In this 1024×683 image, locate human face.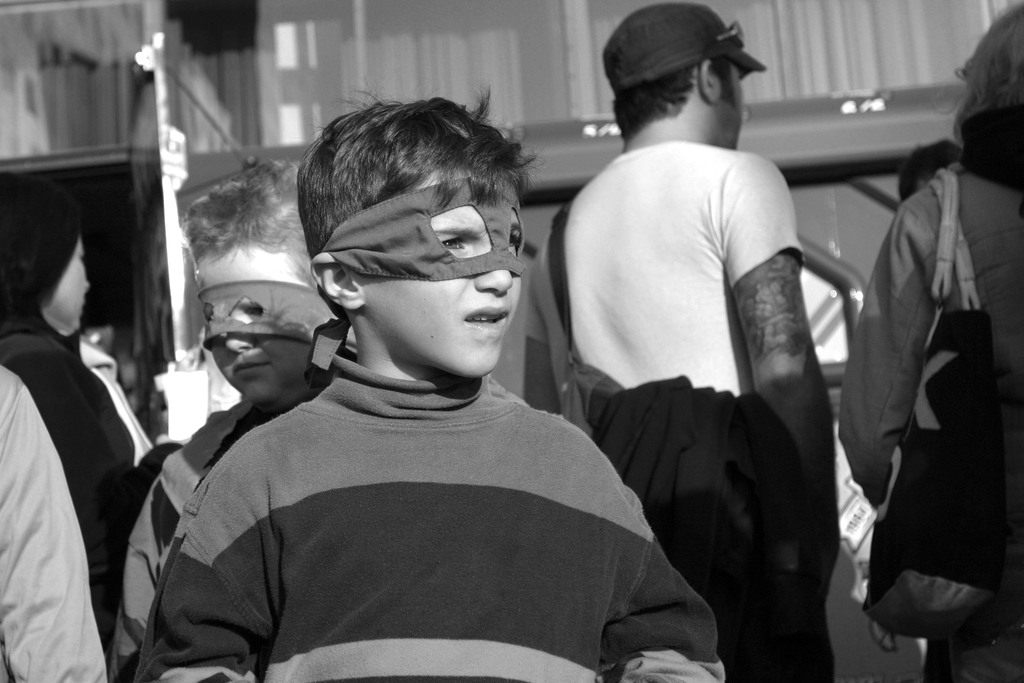
Bounding box: BBox(722, 65, 748, 140).
